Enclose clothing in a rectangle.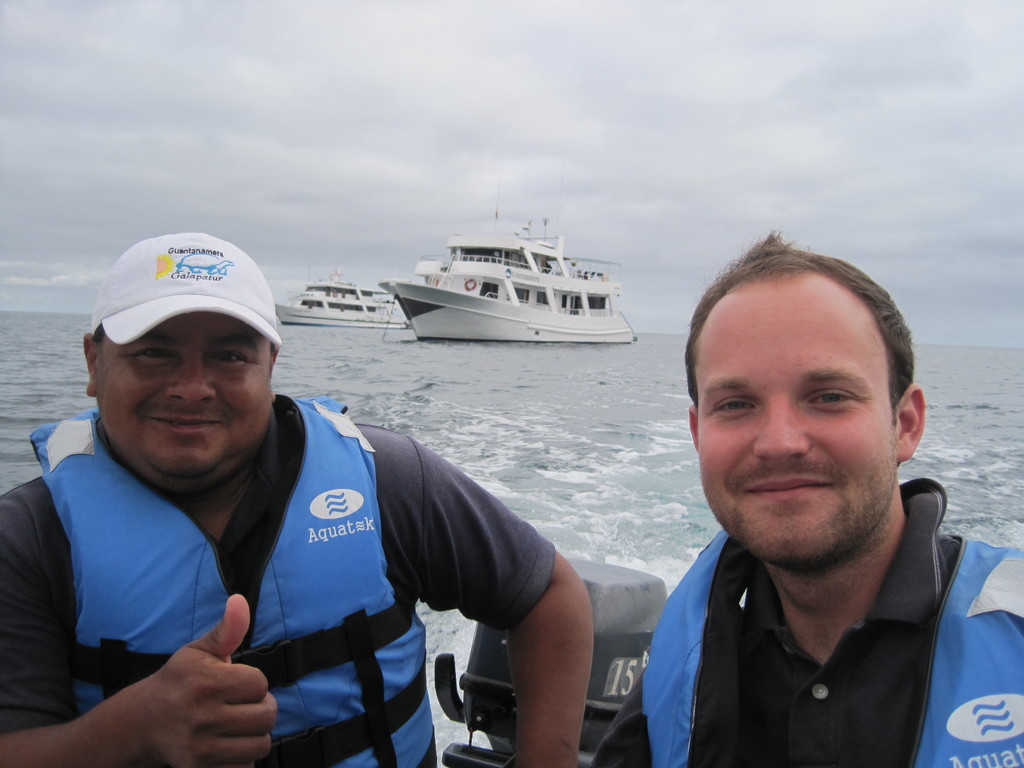
bbox=[0, 391, 554, 767].
